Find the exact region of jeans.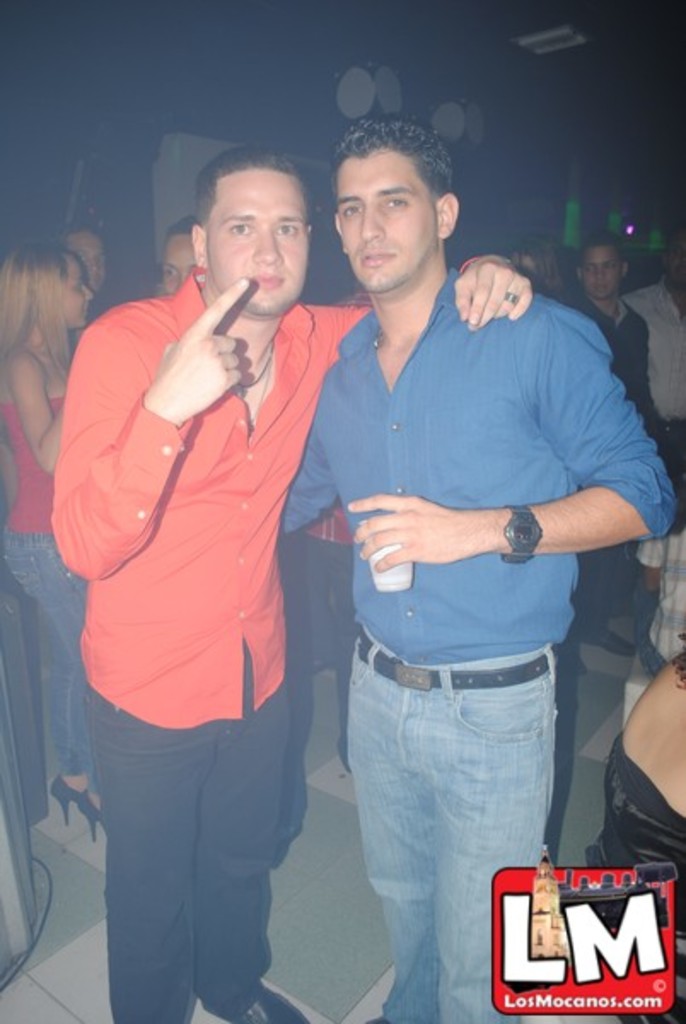
Exact region: 3,539,89,778.
